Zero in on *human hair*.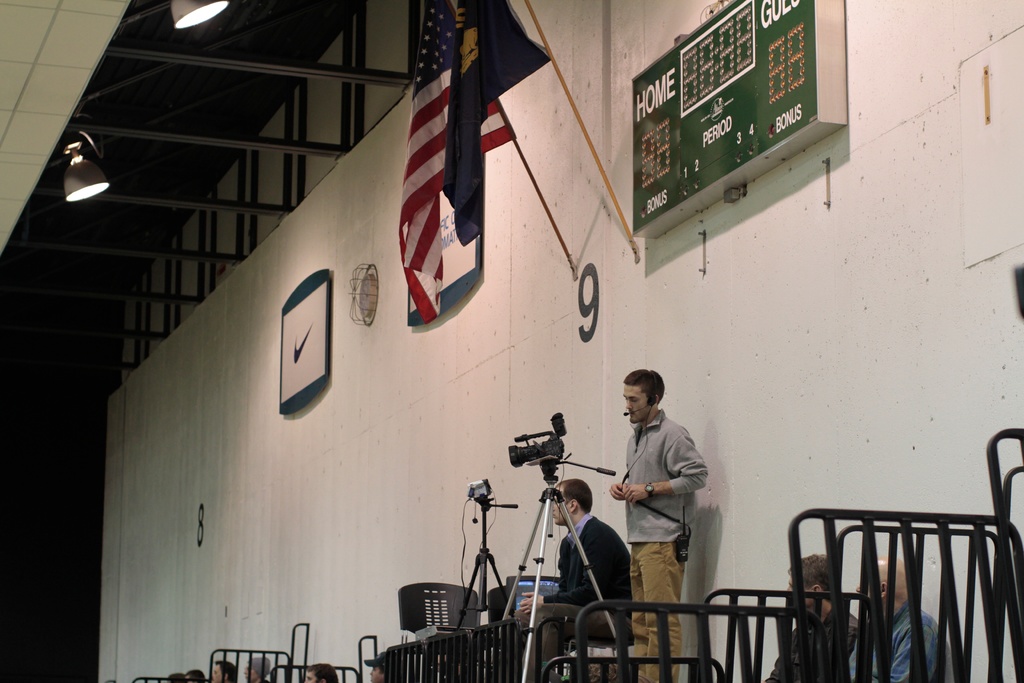
Zeroed in: BBox(186, 670, 205, 682).
